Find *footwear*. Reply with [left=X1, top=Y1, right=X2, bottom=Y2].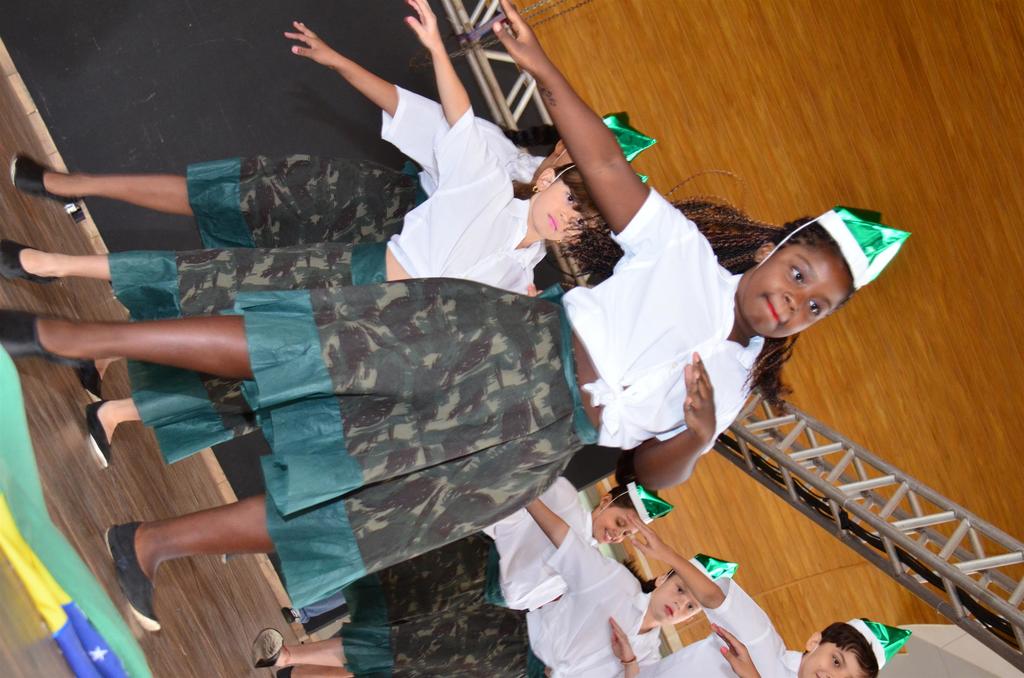
[left=273, top=665, right=294, bottom=677].
